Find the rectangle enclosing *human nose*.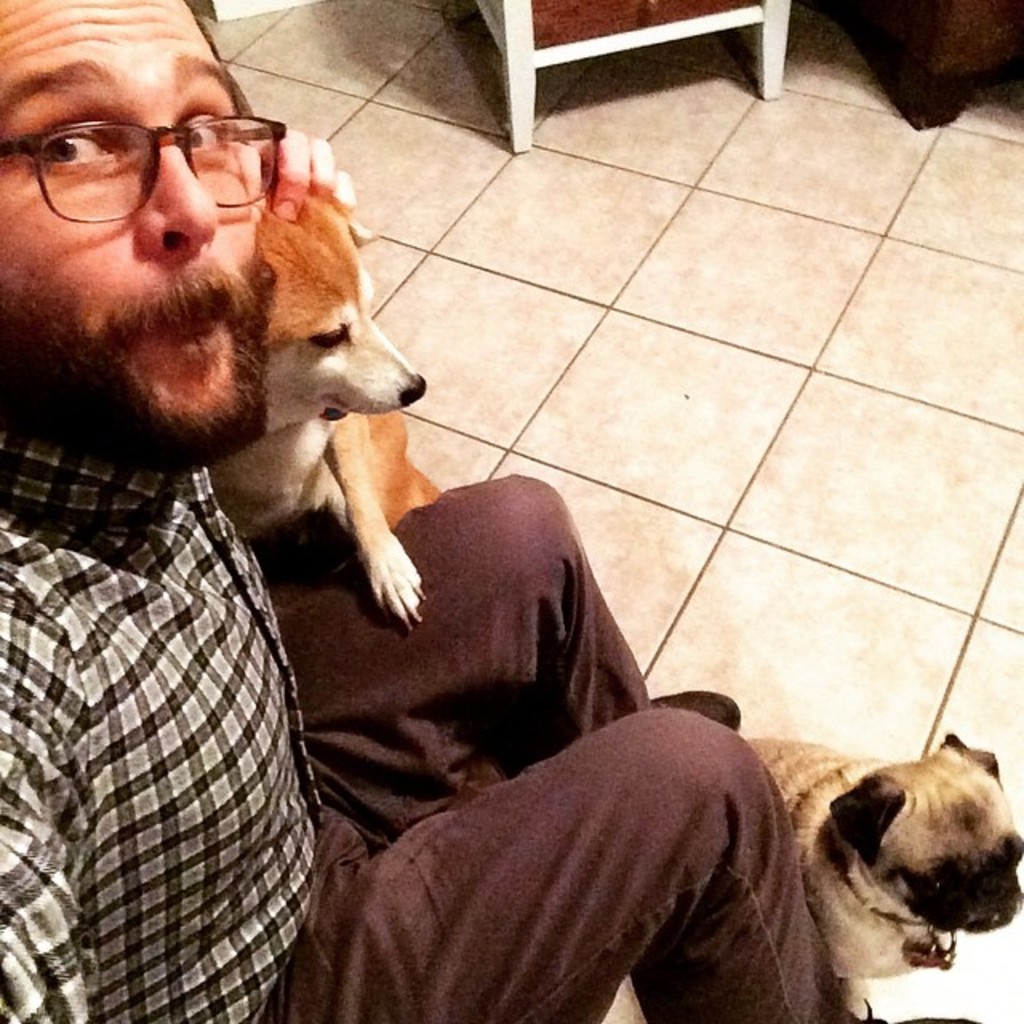
box=[138, 107, 222, 261].
